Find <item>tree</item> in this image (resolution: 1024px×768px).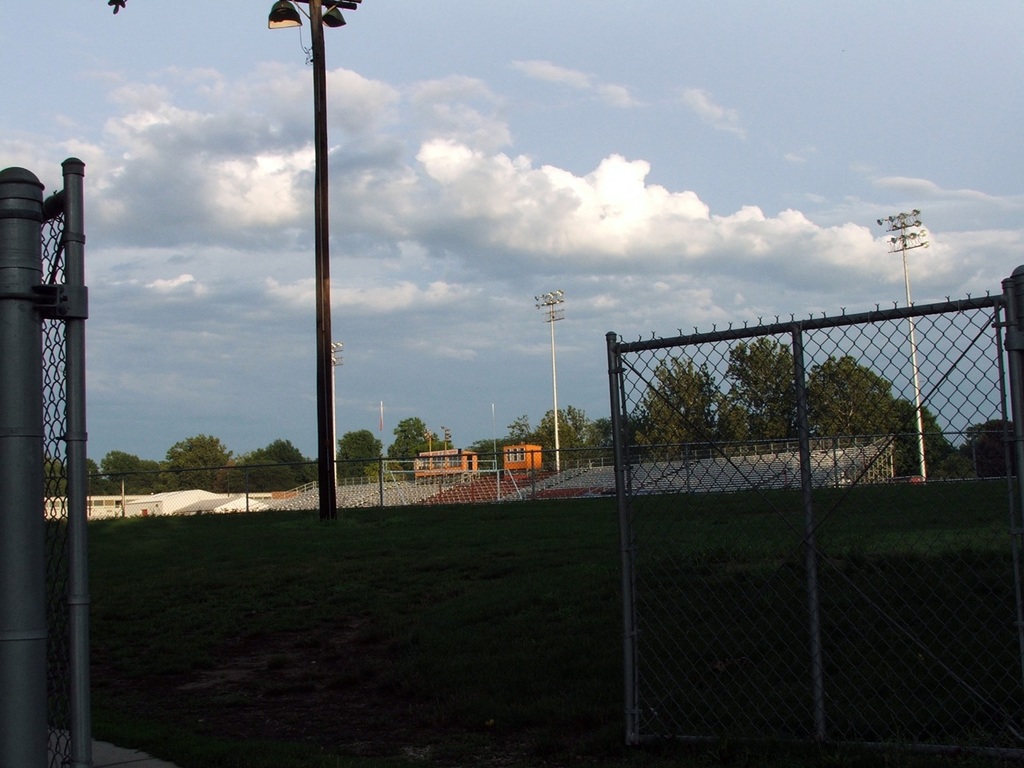
(x1=385, y1=413, x2=450, y2=485).
